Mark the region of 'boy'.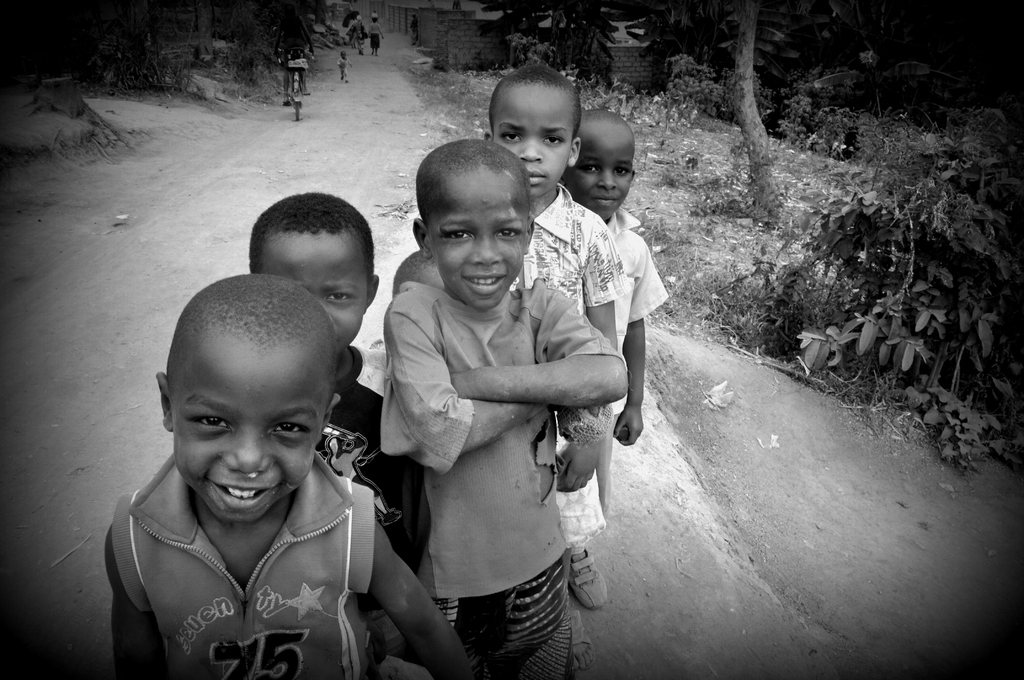
Region: 107/275/474/679.
